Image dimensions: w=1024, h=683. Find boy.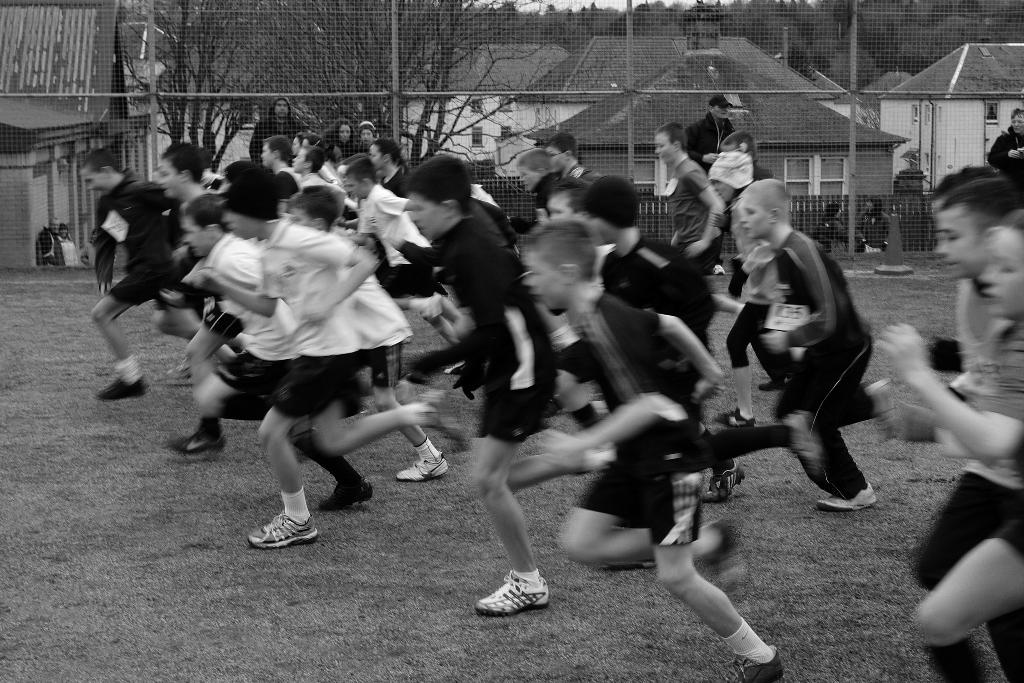
{"x1": 133, "y1": 215, "x2": 449, "y2": 531}.
